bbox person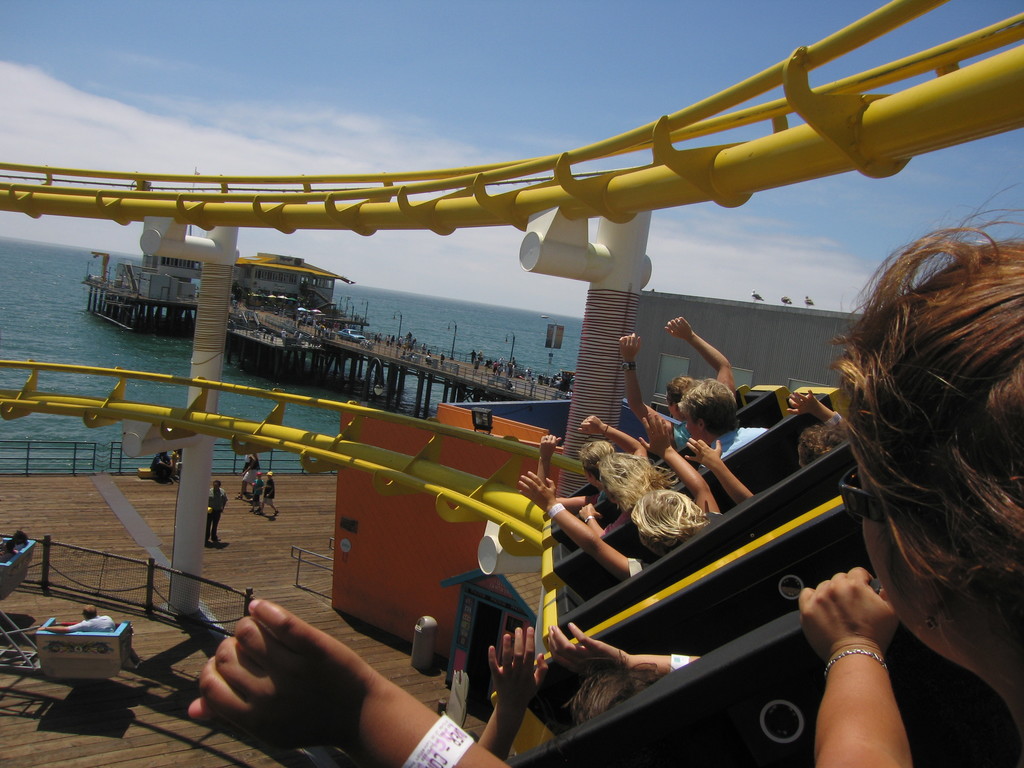
209:482:227:548
